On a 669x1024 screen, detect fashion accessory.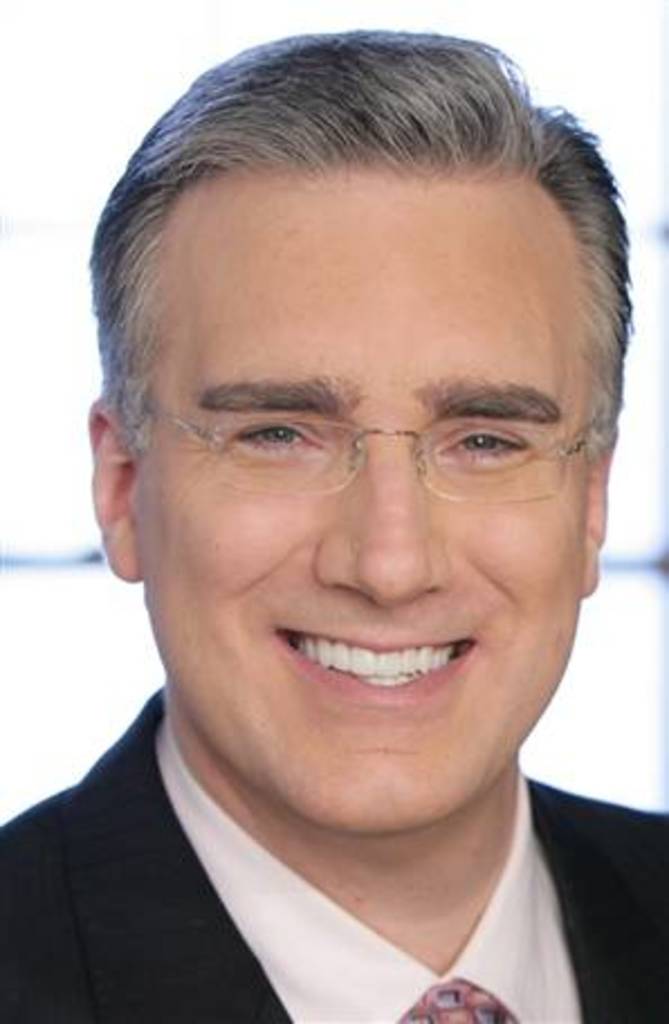
l=397, t=977, r=521, b=1022.
